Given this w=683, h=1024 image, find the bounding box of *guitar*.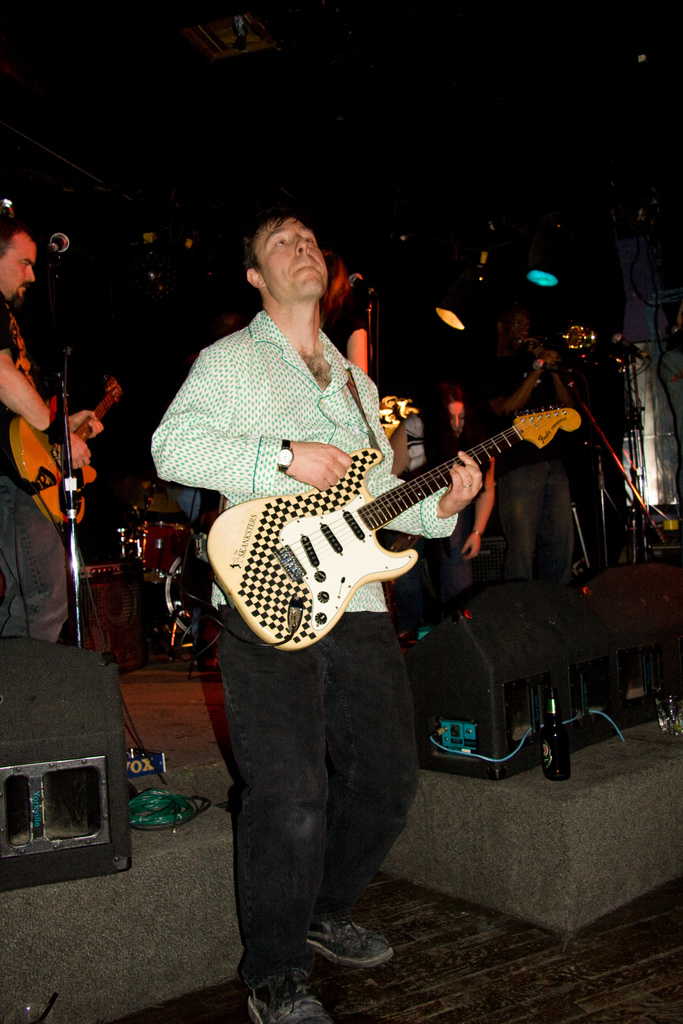
rect(23, 360, 115, 543).
